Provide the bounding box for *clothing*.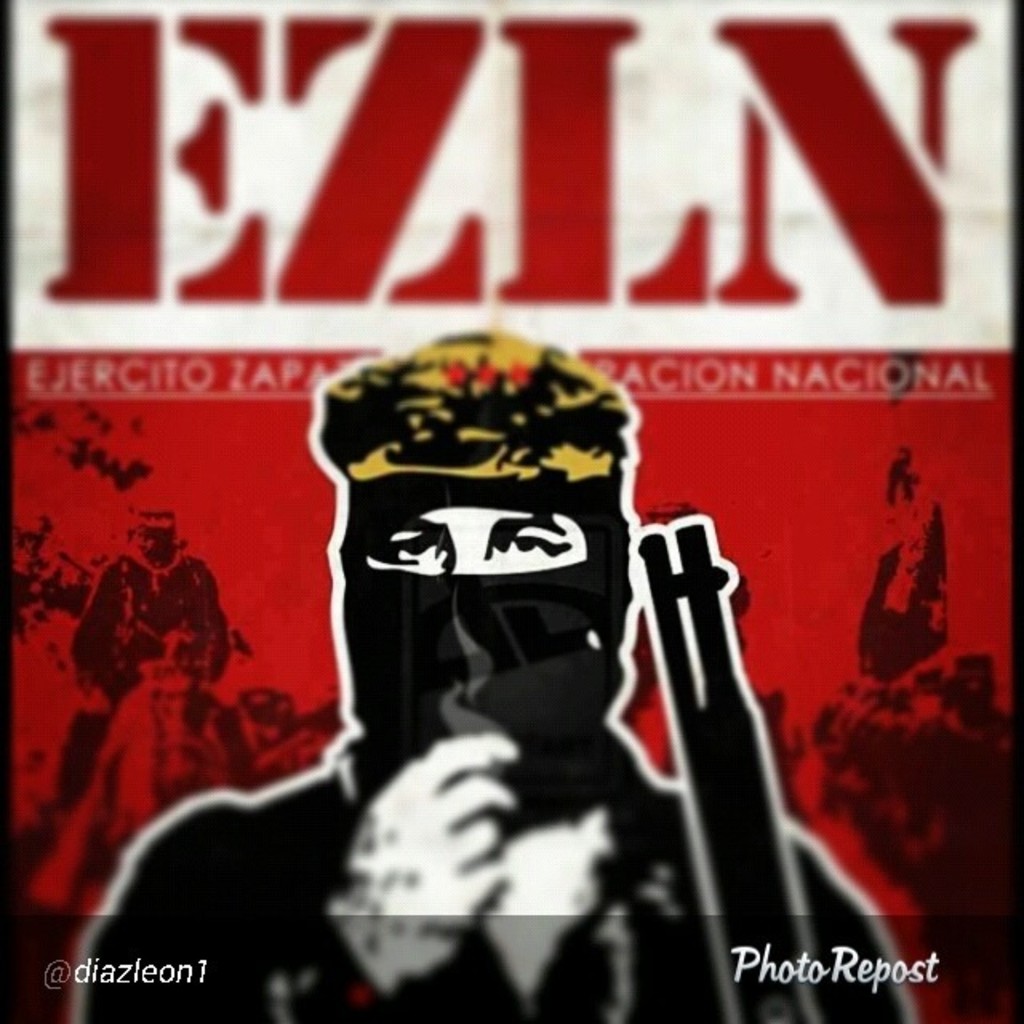
67 555 230 688.
